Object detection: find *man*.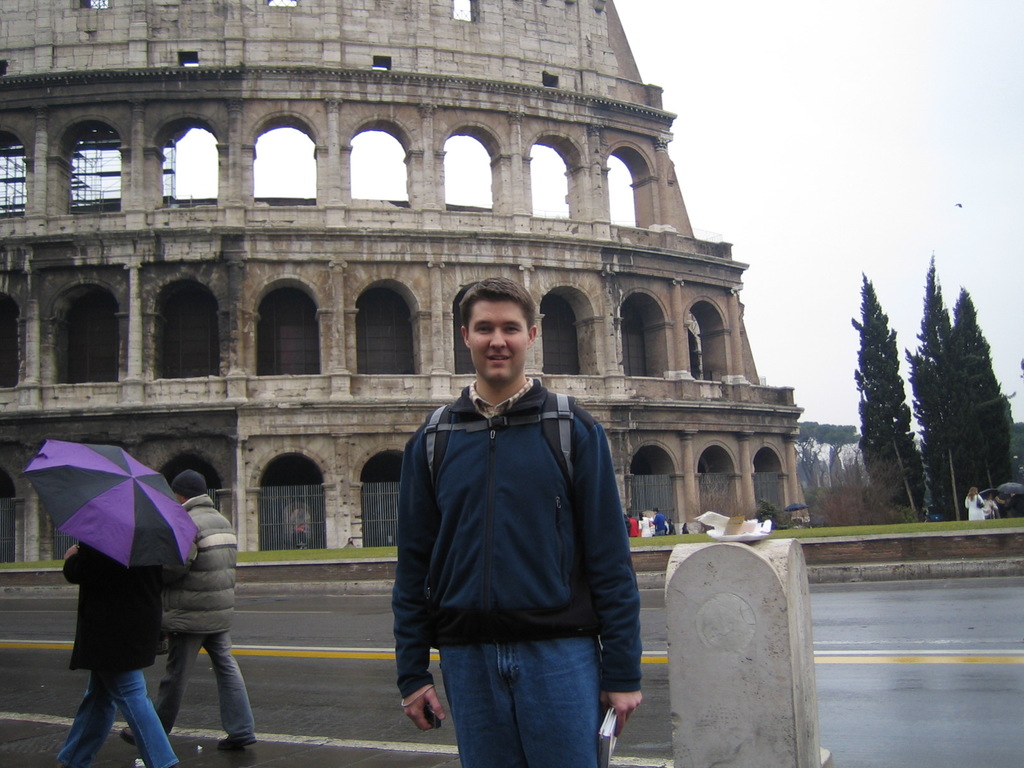
396/282/646/767.
